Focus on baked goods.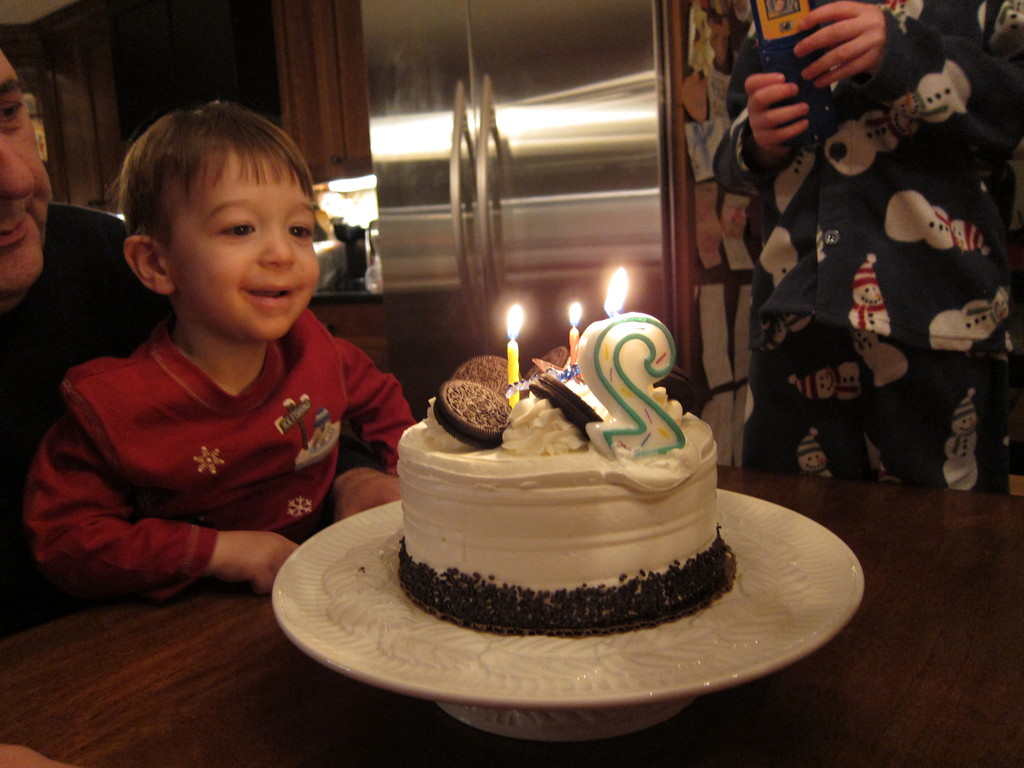
Focused at box(397, 348, 754, 630).
